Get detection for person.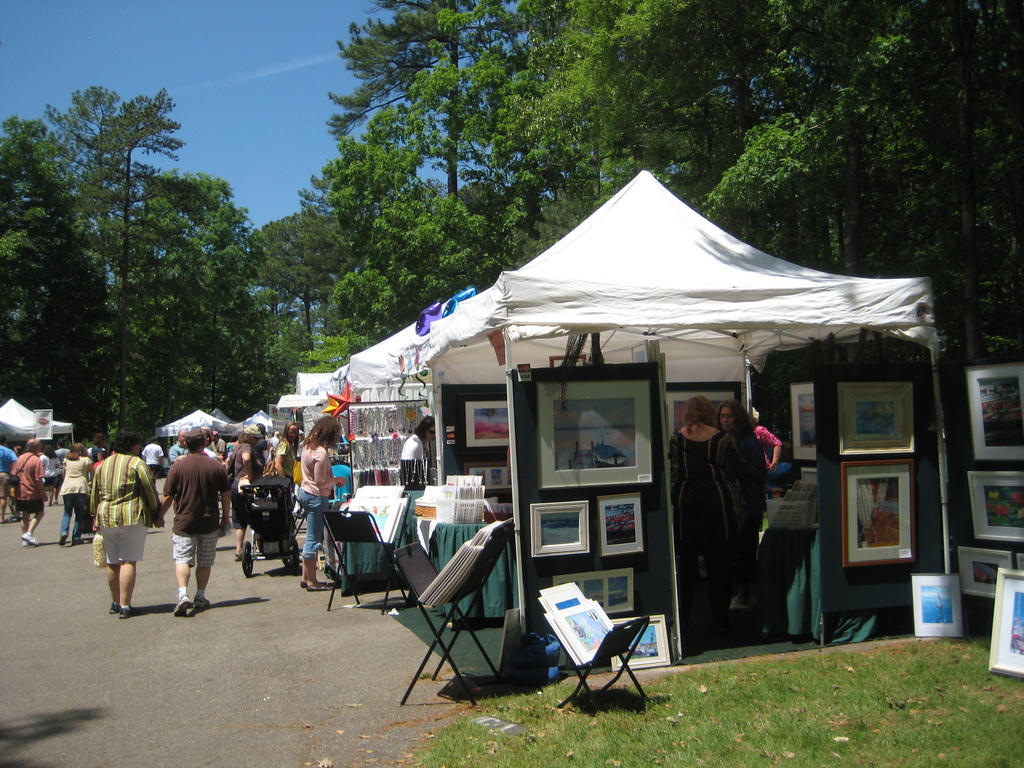
Detection: {"x1": 660, "y1": 396, "x2": 744, "y2": 648}.
